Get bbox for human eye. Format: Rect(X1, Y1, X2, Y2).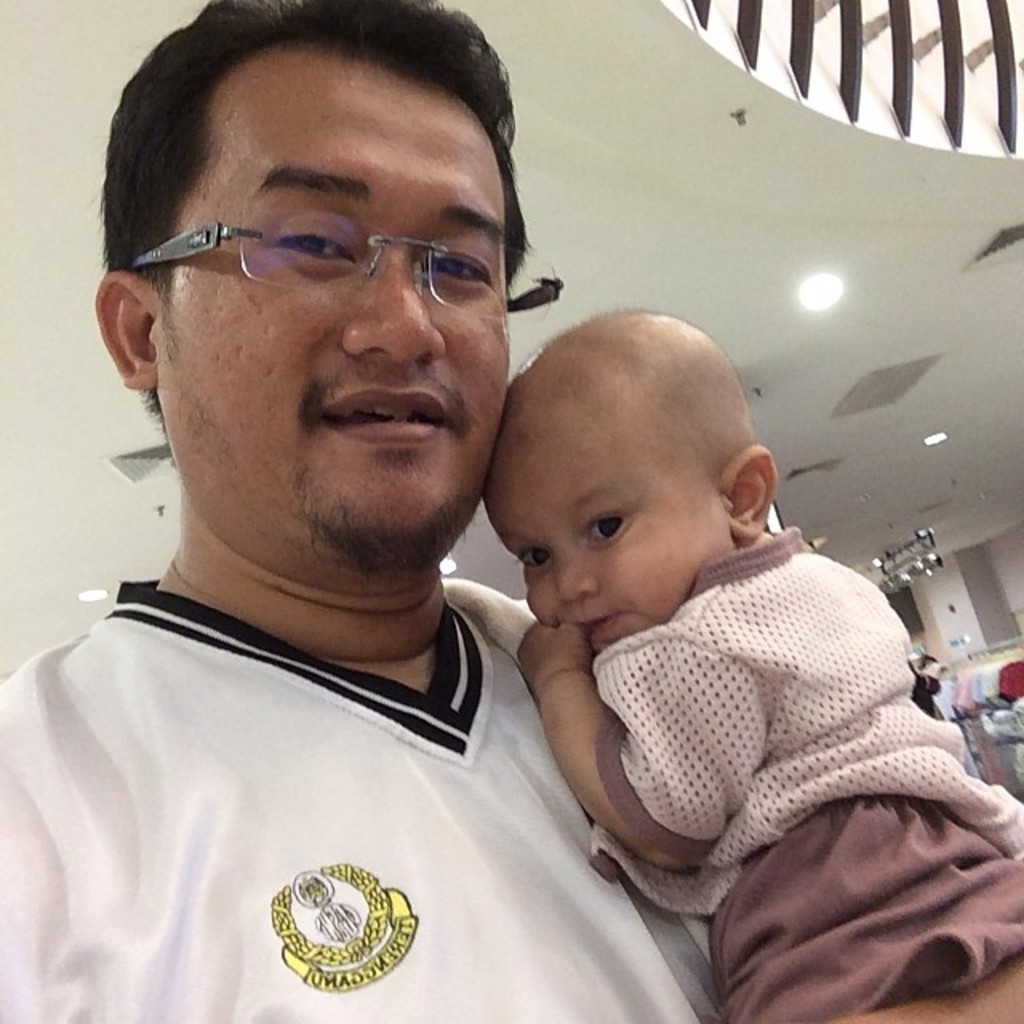
Rect(576, 509, 632, 547).
